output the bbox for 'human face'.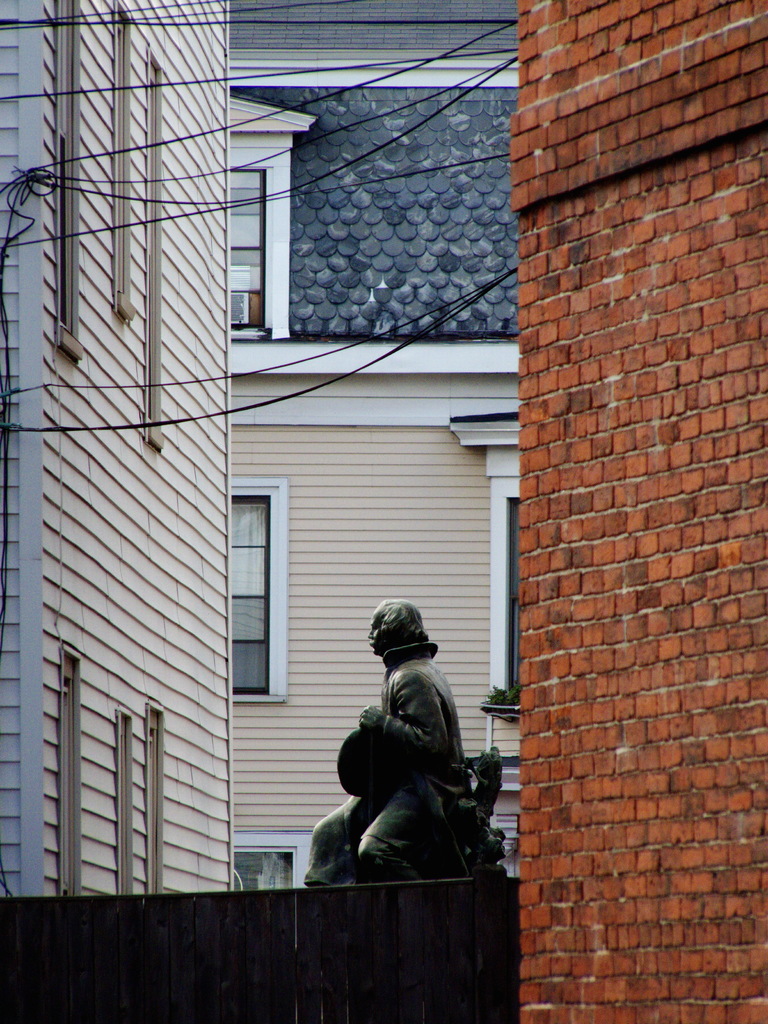
{"left": 366, "top": 613, "right": 385, "bottom": 653}.
